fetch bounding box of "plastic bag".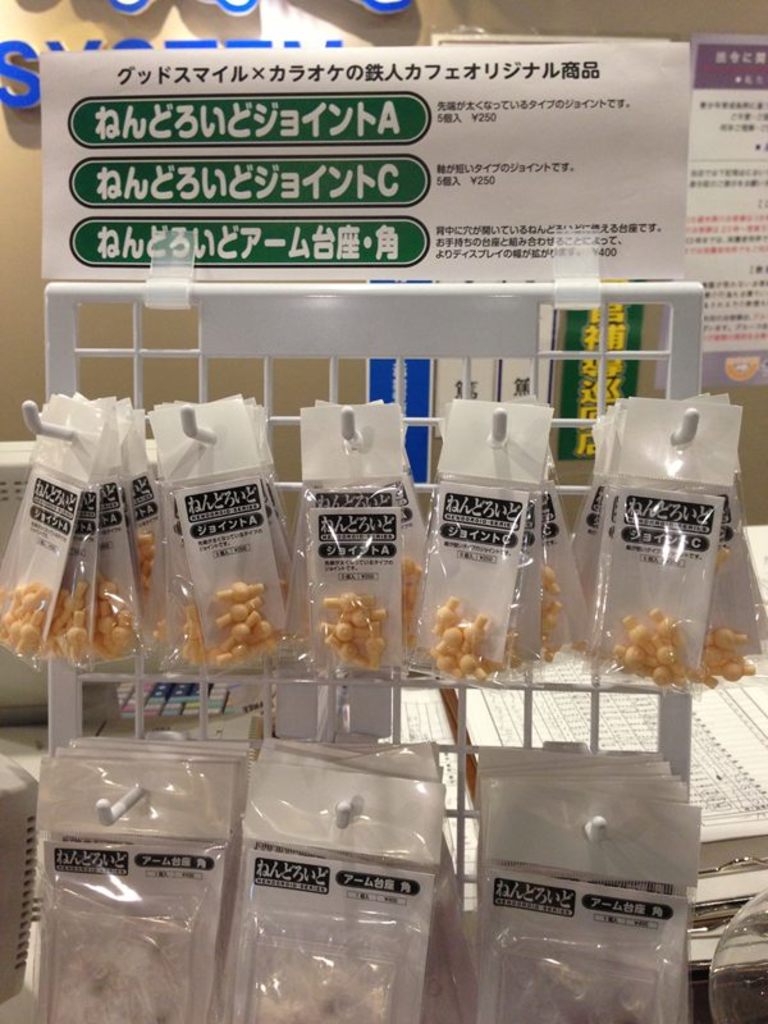
Bbox: [left=462, top=776, right=704, bottom=1023].
